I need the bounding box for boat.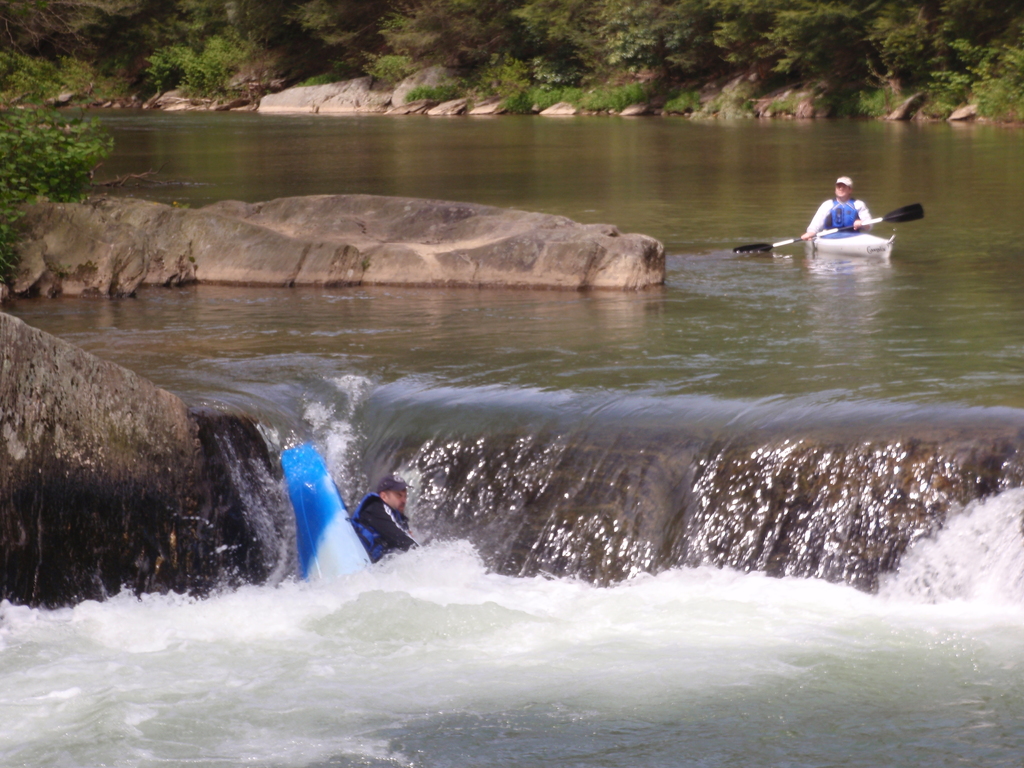
Here it is: bbox=[806, 227, 893, 260].
